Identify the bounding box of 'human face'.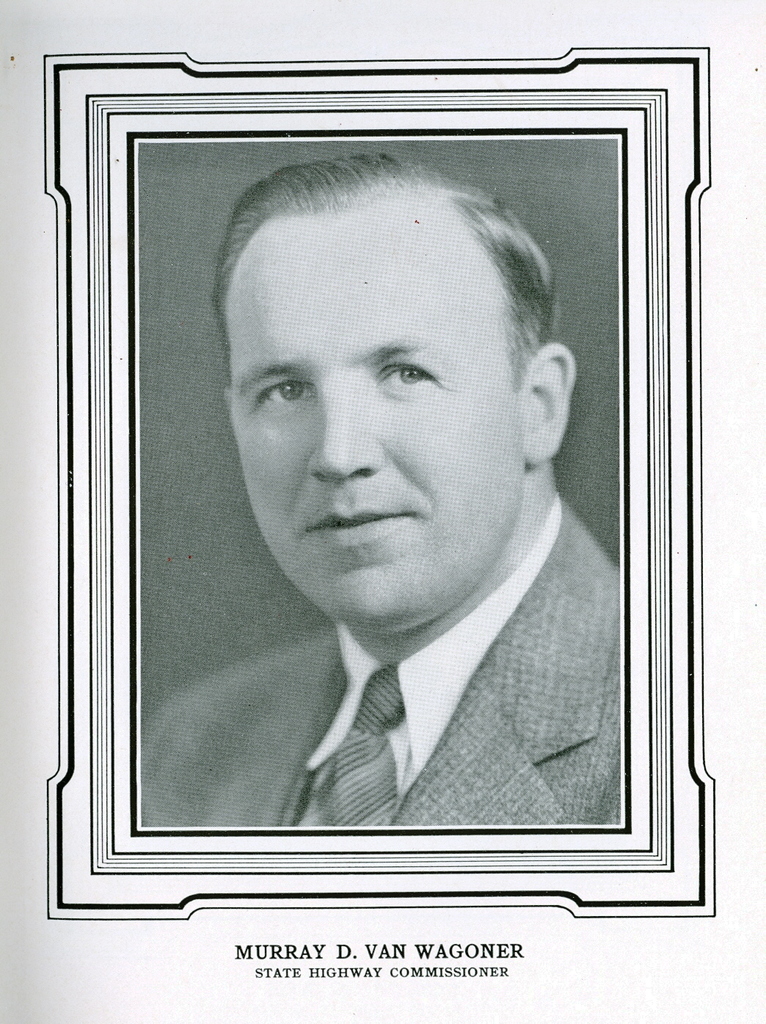
<bbox>231, 205, 521, 633</bbox>.
